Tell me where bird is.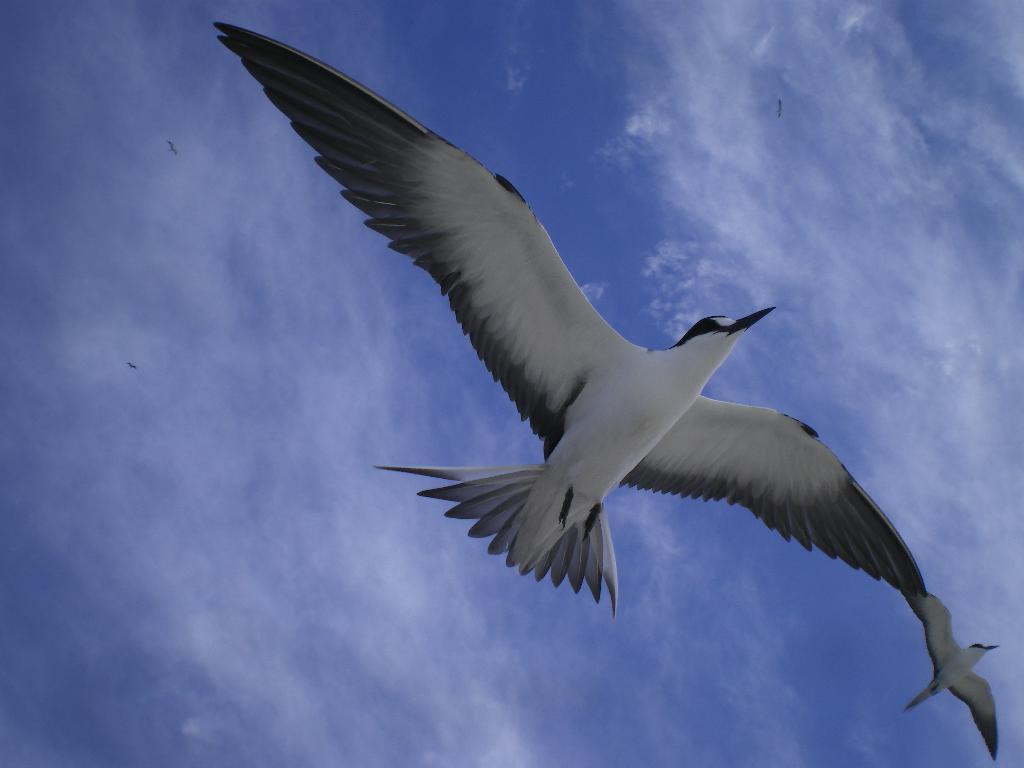
bird is at region(211, 72, 932, 650).
